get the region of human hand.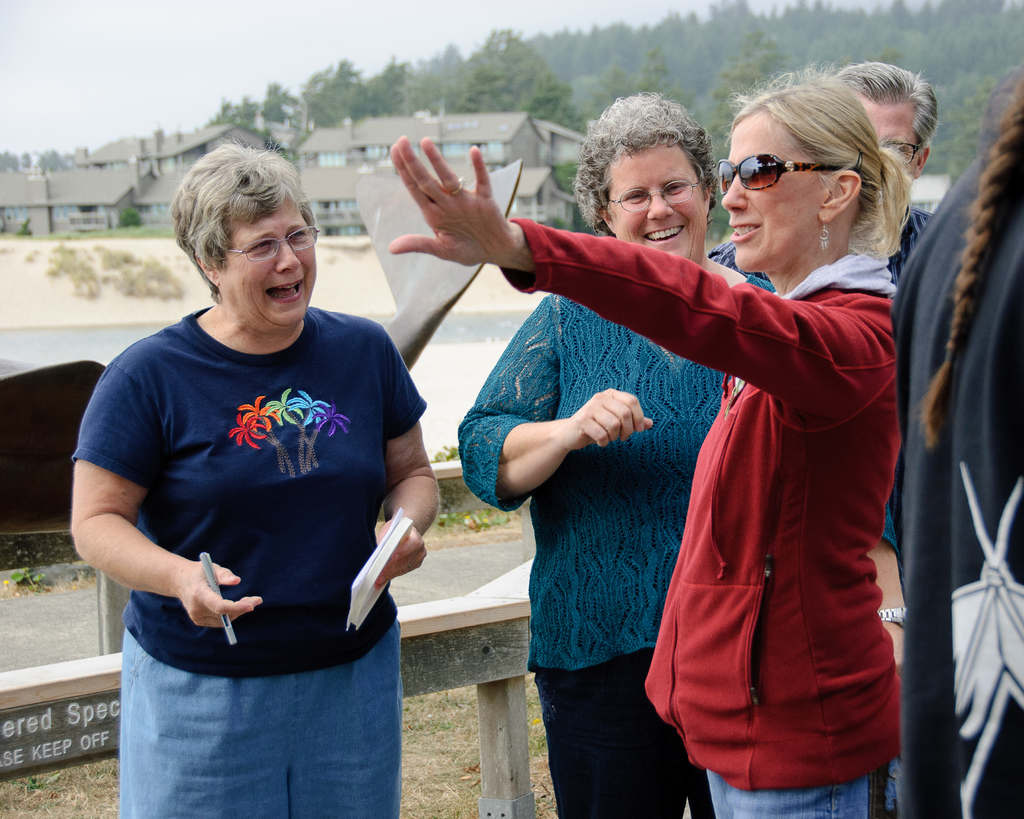
left=561, top=387, right=655, bottom=454.
